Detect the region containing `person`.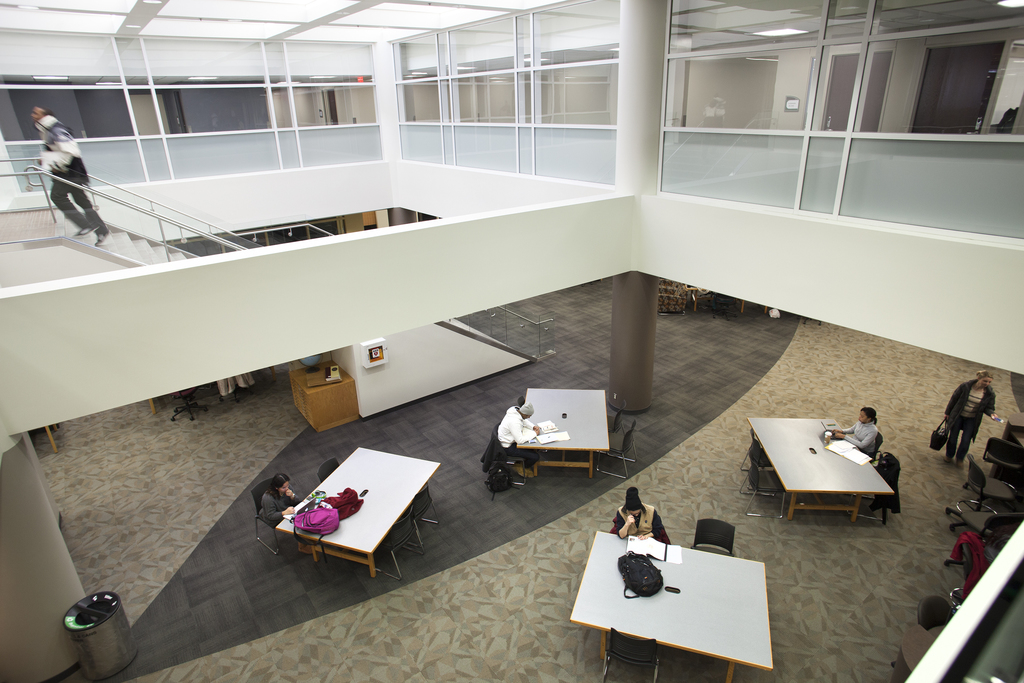
820, 406, 878, 461.
